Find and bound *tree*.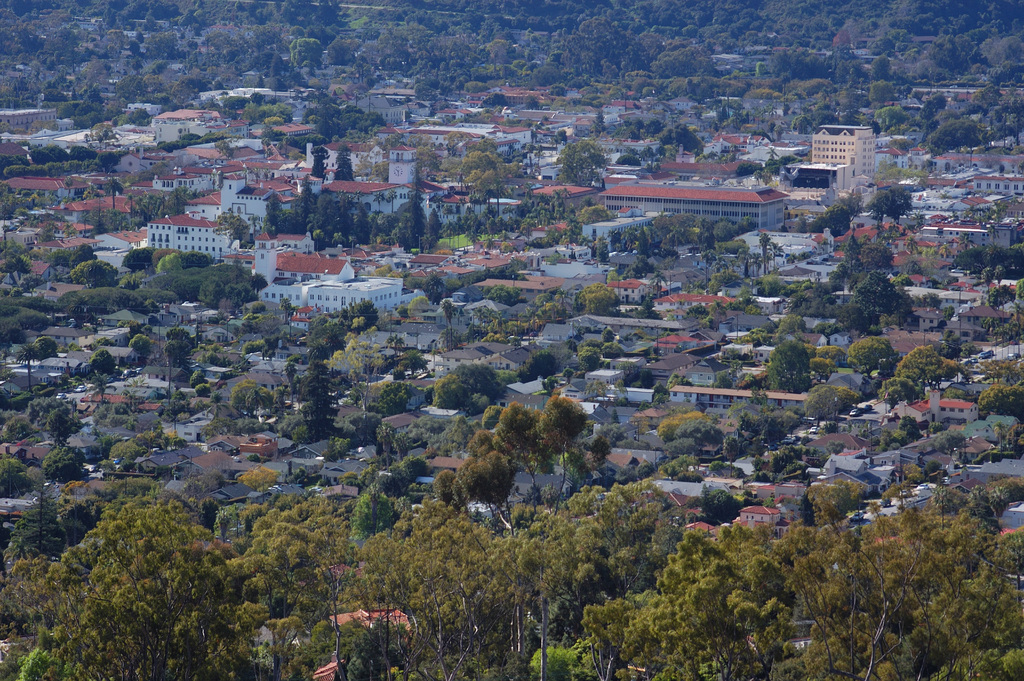
Bound: bbox=(518, 349, 572, 377).
